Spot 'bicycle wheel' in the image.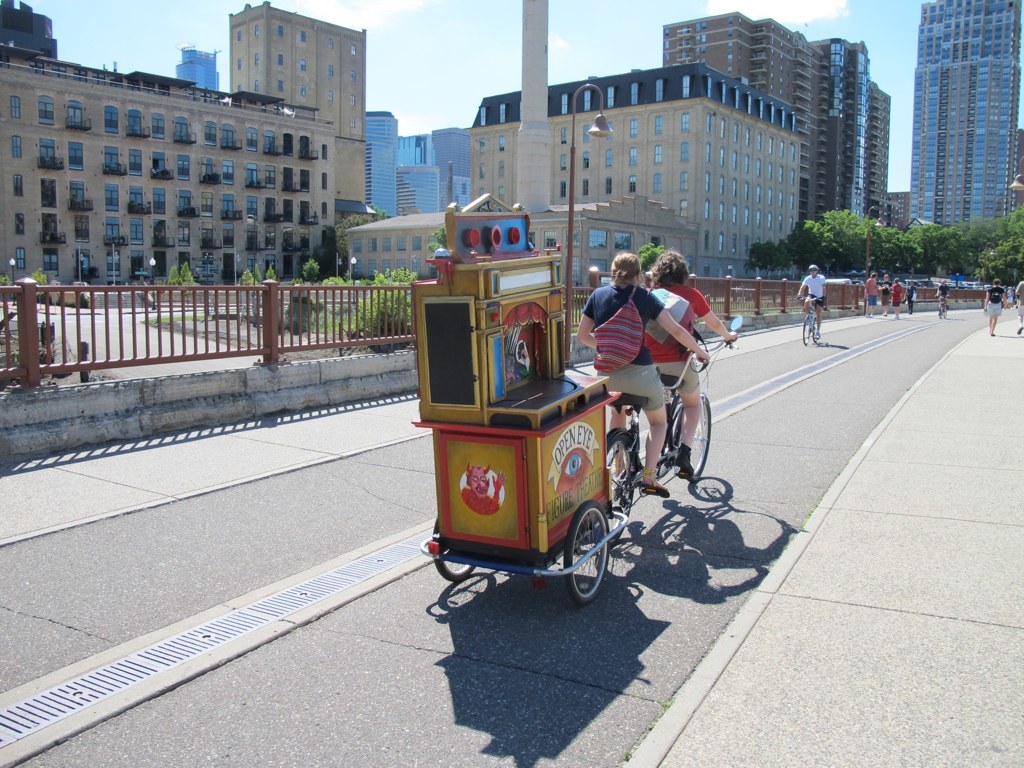
'bicycle wheel' found at x1=666 y1=389 x2=713 y2=482.
